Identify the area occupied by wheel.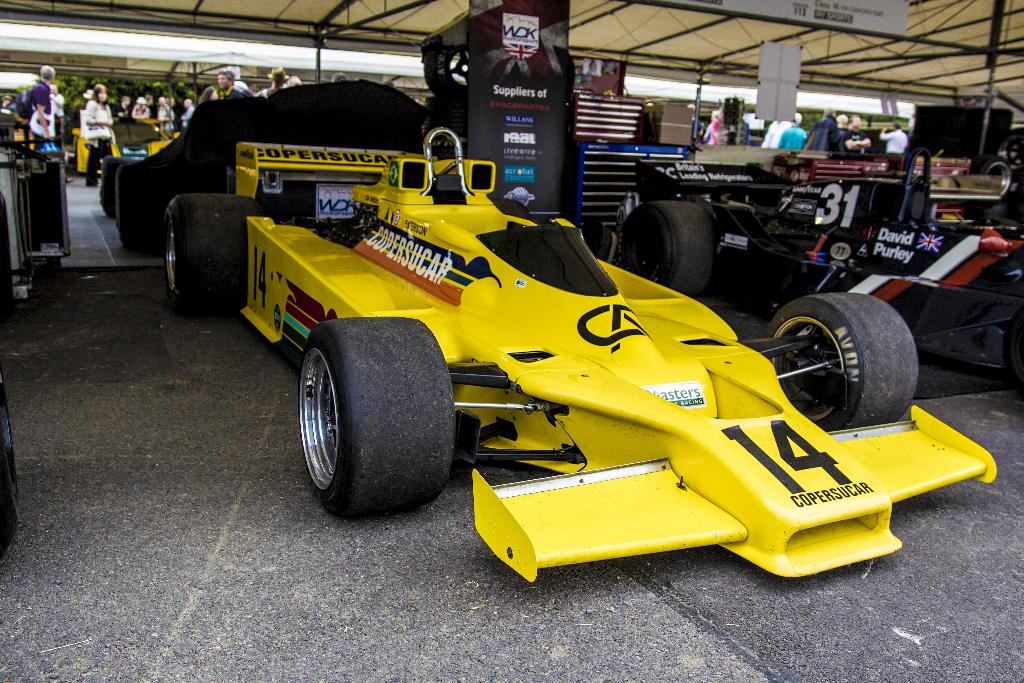
Area: (422, 40, 471, 104).
